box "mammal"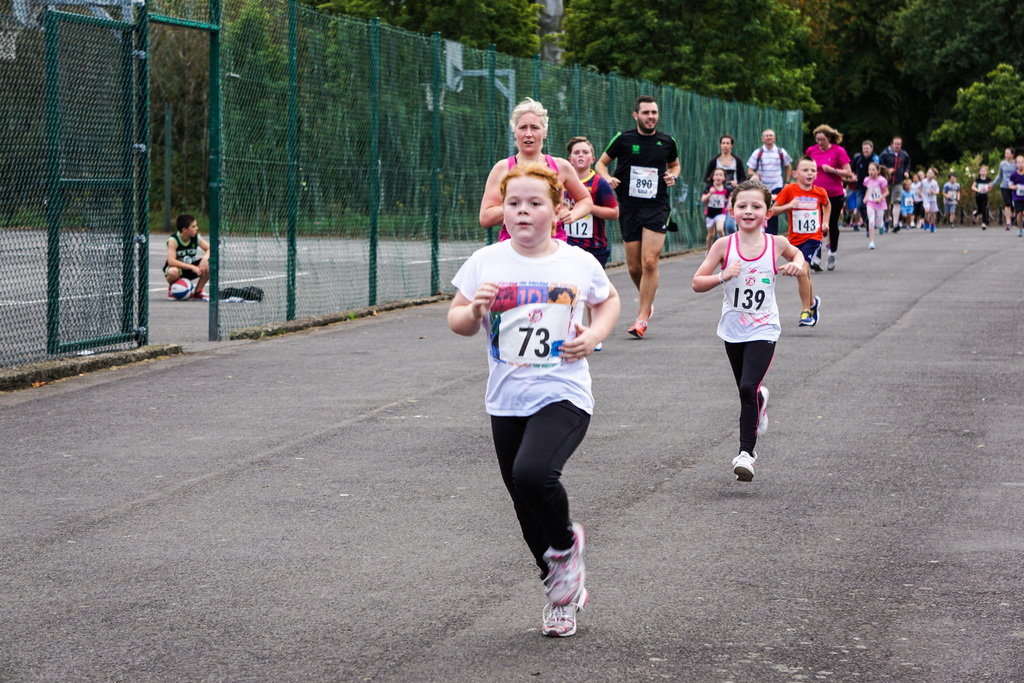
592/95/683/339
